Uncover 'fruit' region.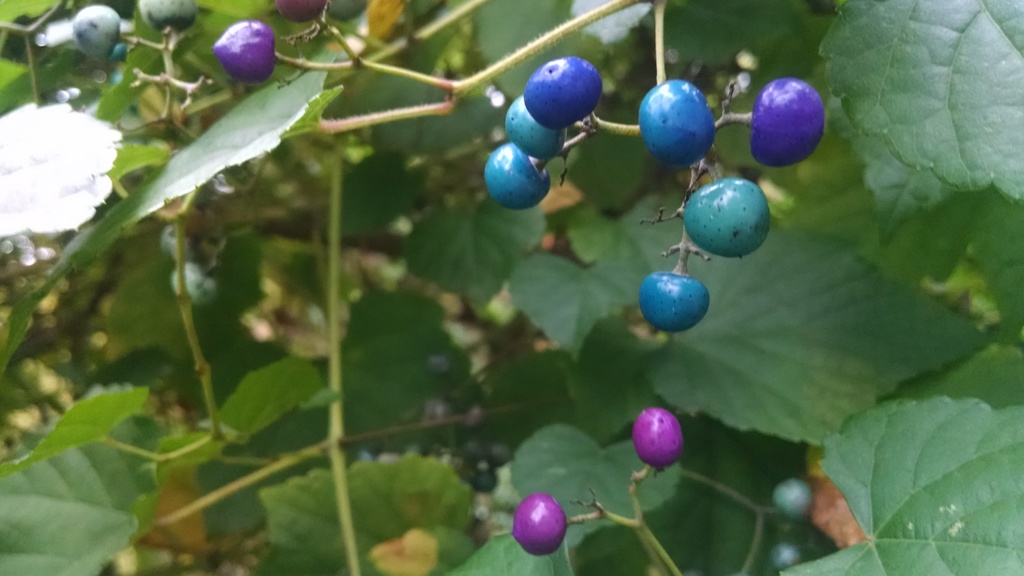
Uncovered: 506, 99, 566, 158.
